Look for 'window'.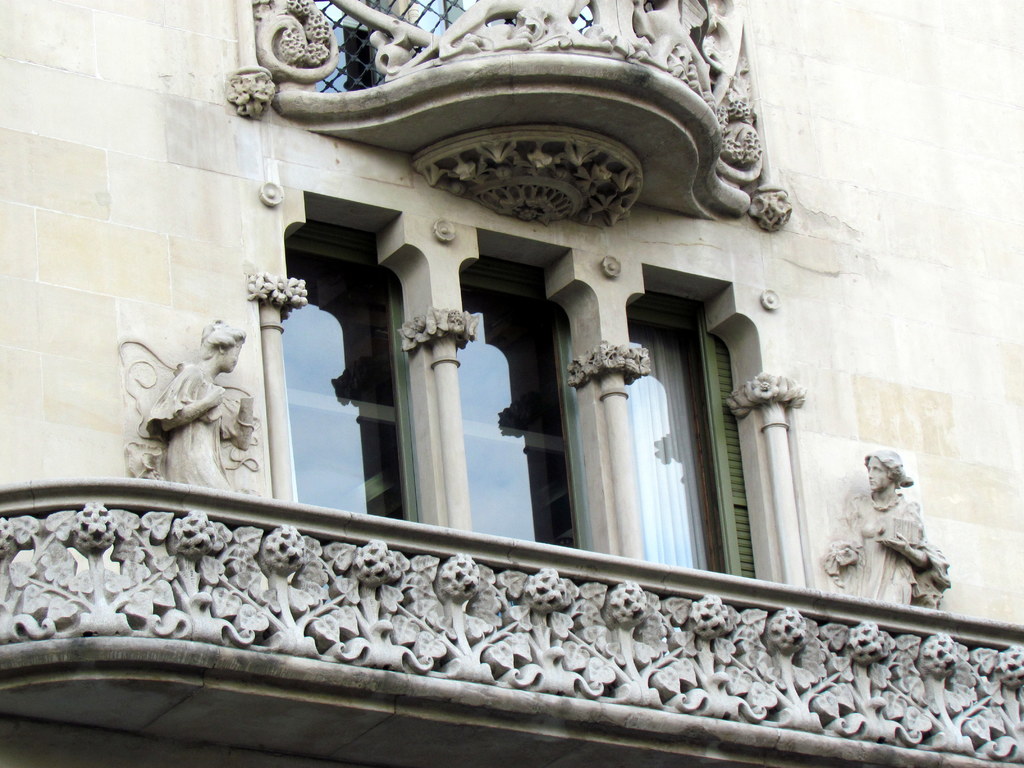
Found: [left=459, top=227, right=593, bottom=553].
